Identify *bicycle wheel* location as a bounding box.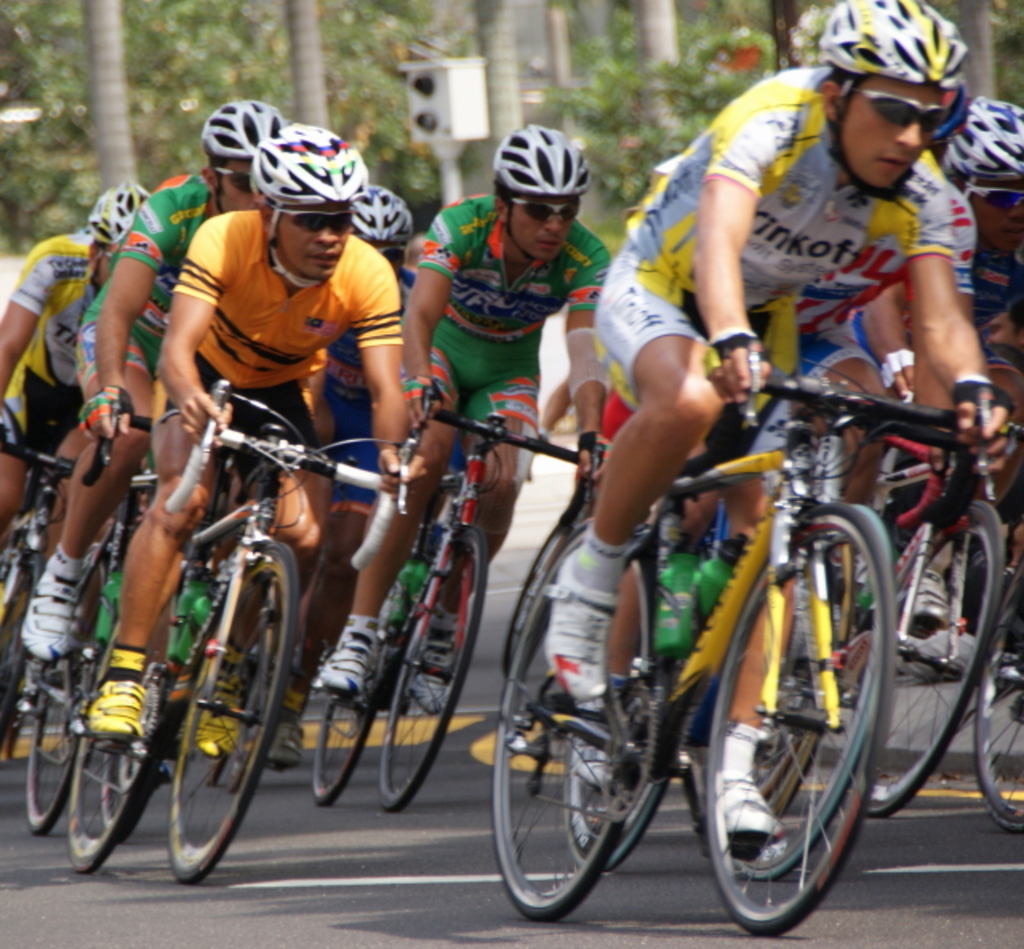
(left=173, top=544, right=296, bottom=888).
